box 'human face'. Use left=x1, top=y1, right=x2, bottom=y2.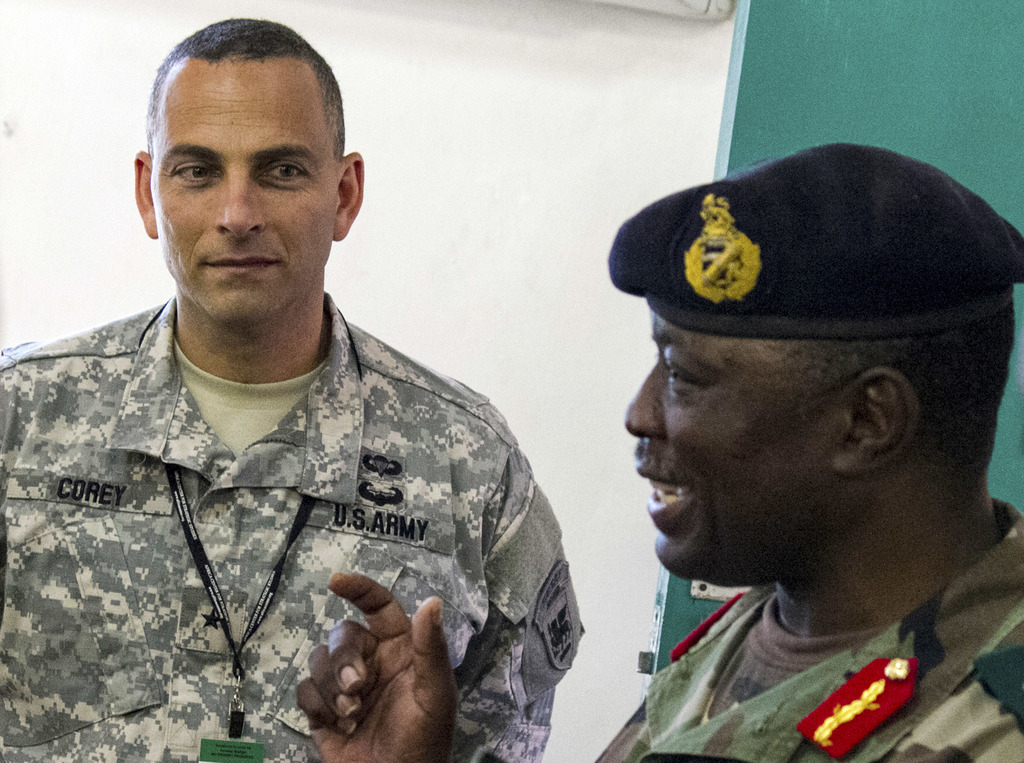
left=622, top=338, right=829, bottom=570.
